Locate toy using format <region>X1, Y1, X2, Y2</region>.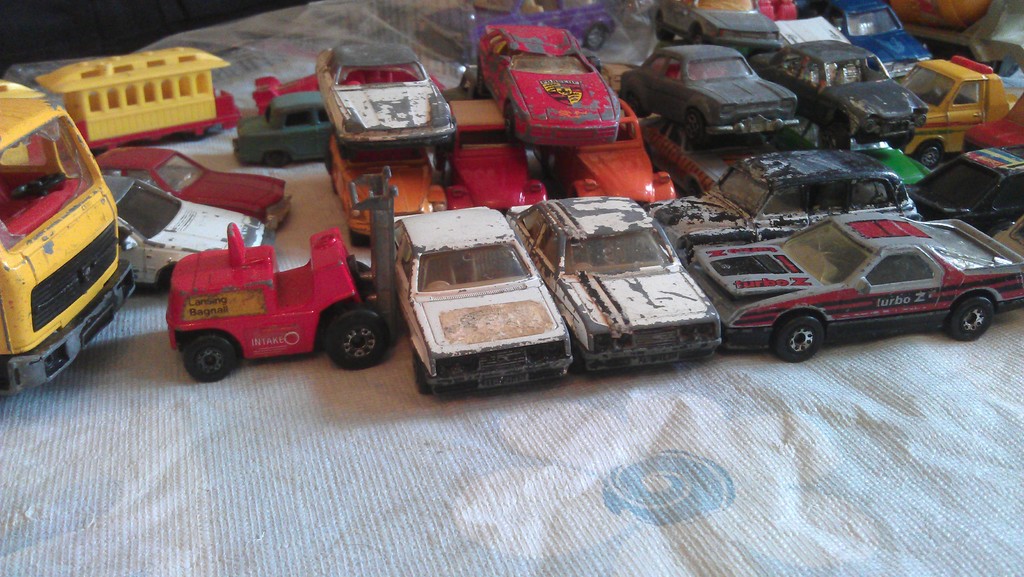
<region>96, 147, 292, 230</region>.
